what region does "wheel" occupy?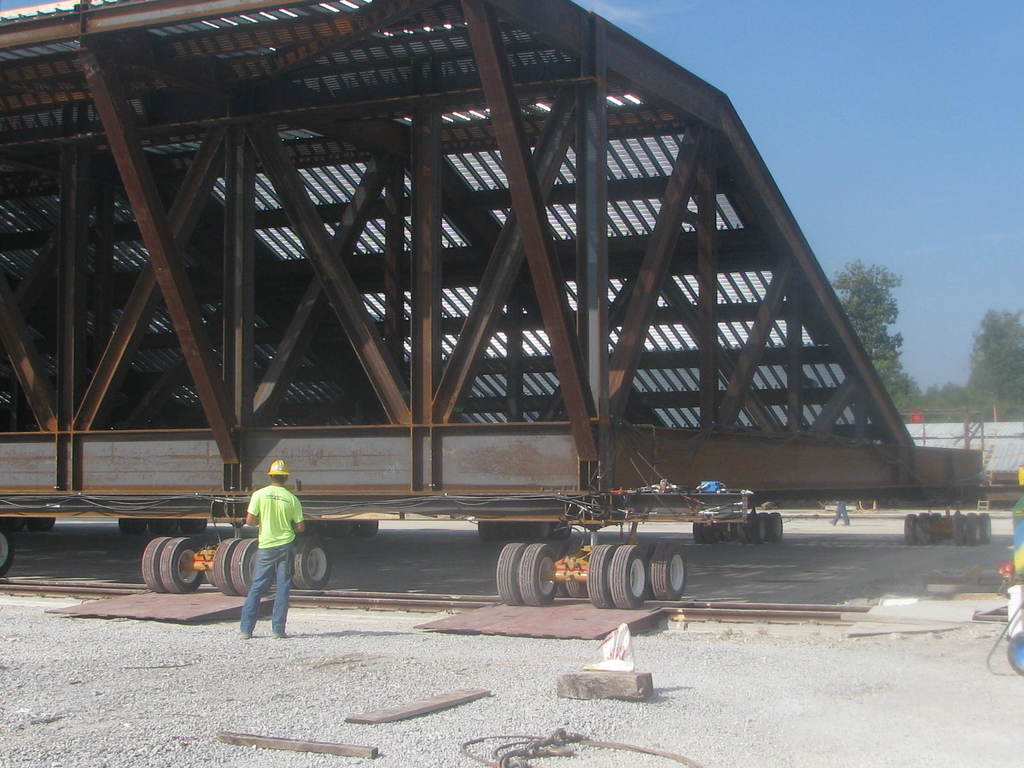
select_region(360, 519, 380, 536).
